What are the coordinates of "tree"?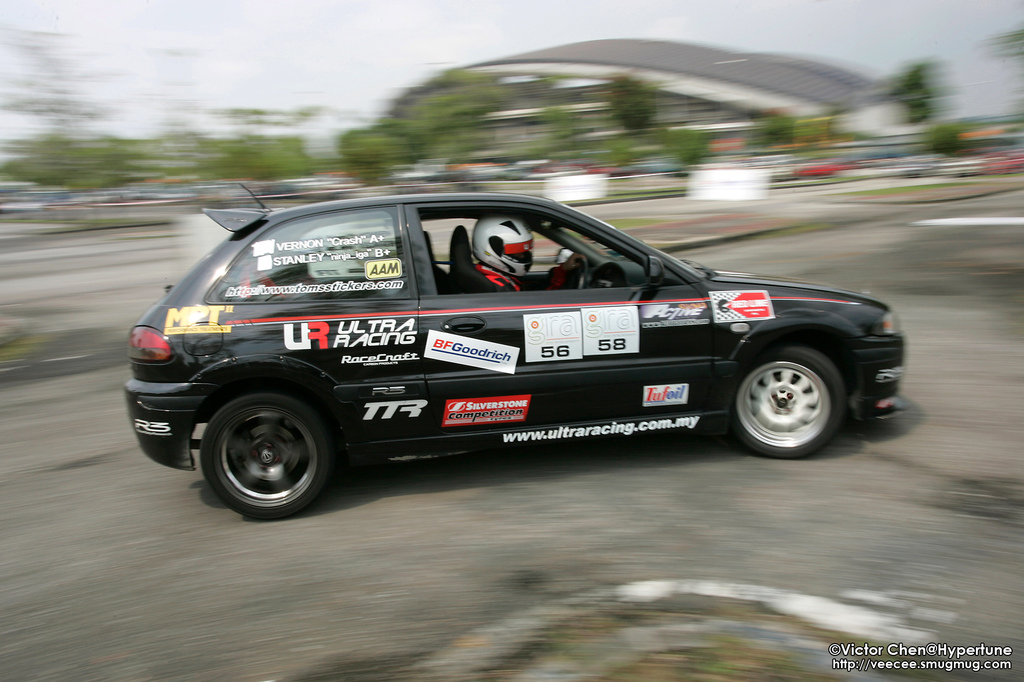
region(872, 50, 945, 142).
